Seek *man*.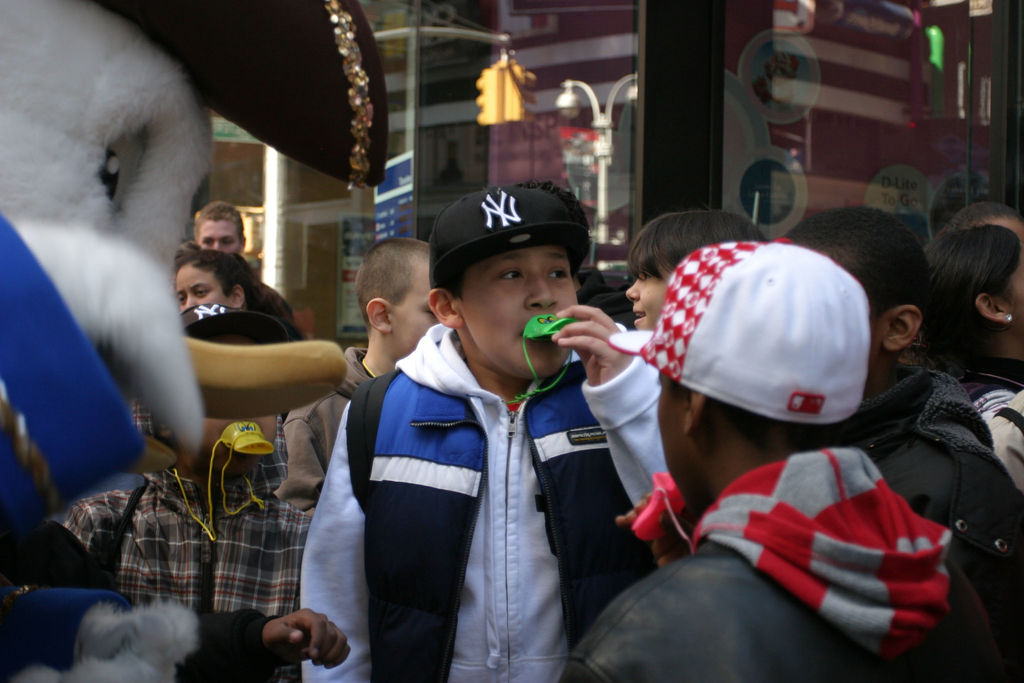
{"left": 771, "top": 201, "right": 1023, "bottom": 550}.
